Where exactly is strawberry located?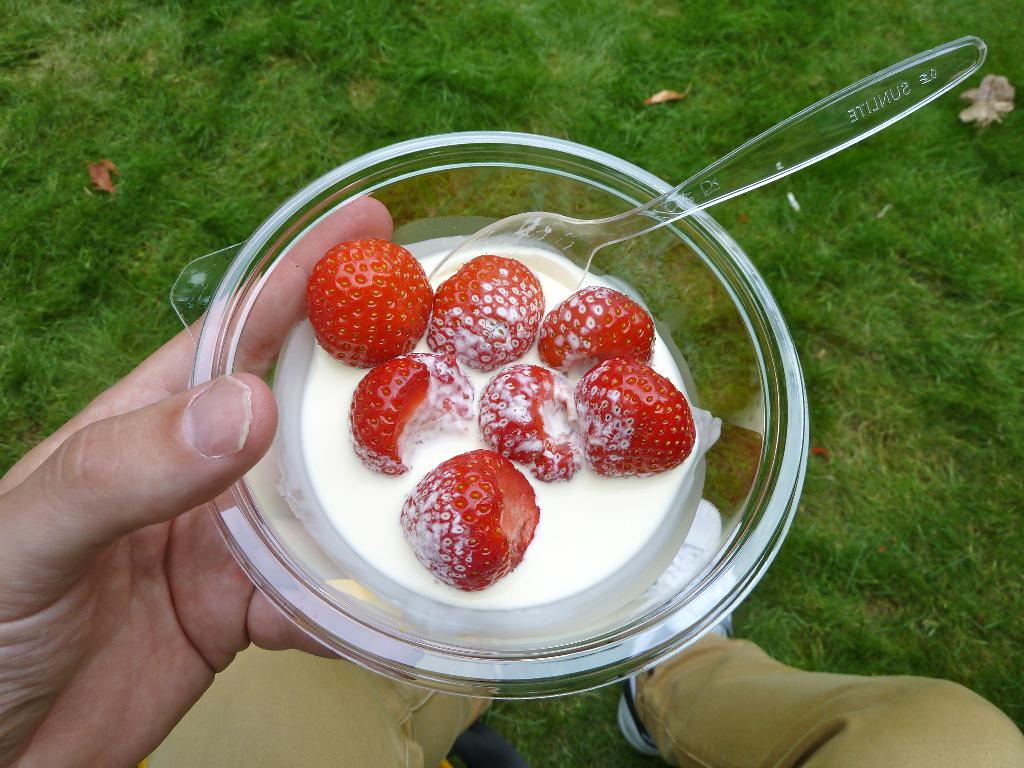
Its bounding box is 308/242/436/364.
